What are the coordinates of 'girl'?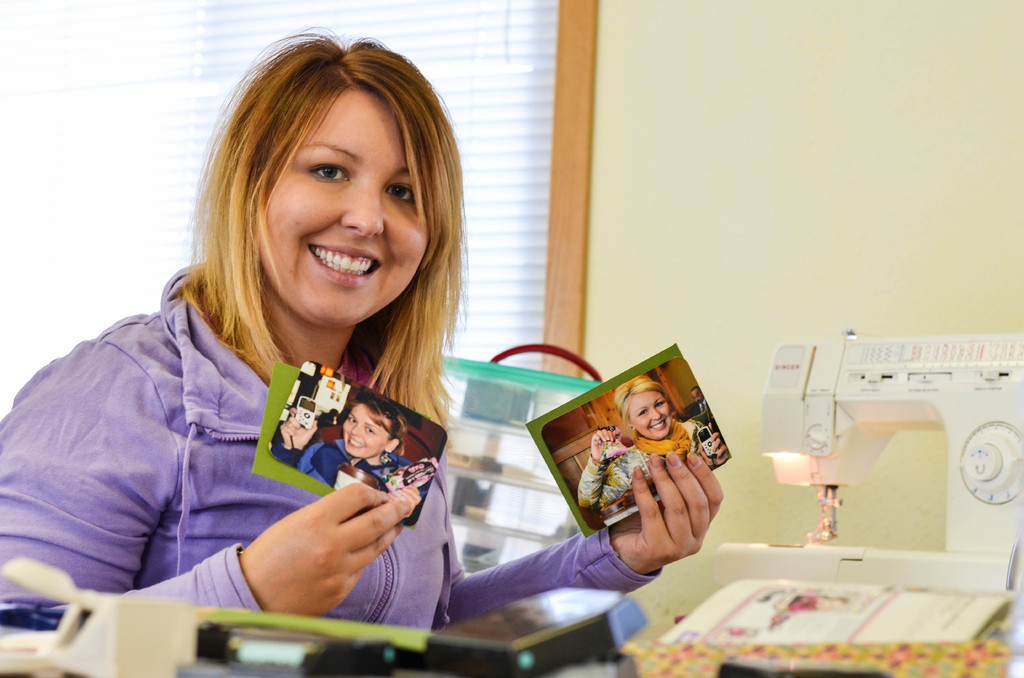
left=578, top=371, right=727, bottom=512.
